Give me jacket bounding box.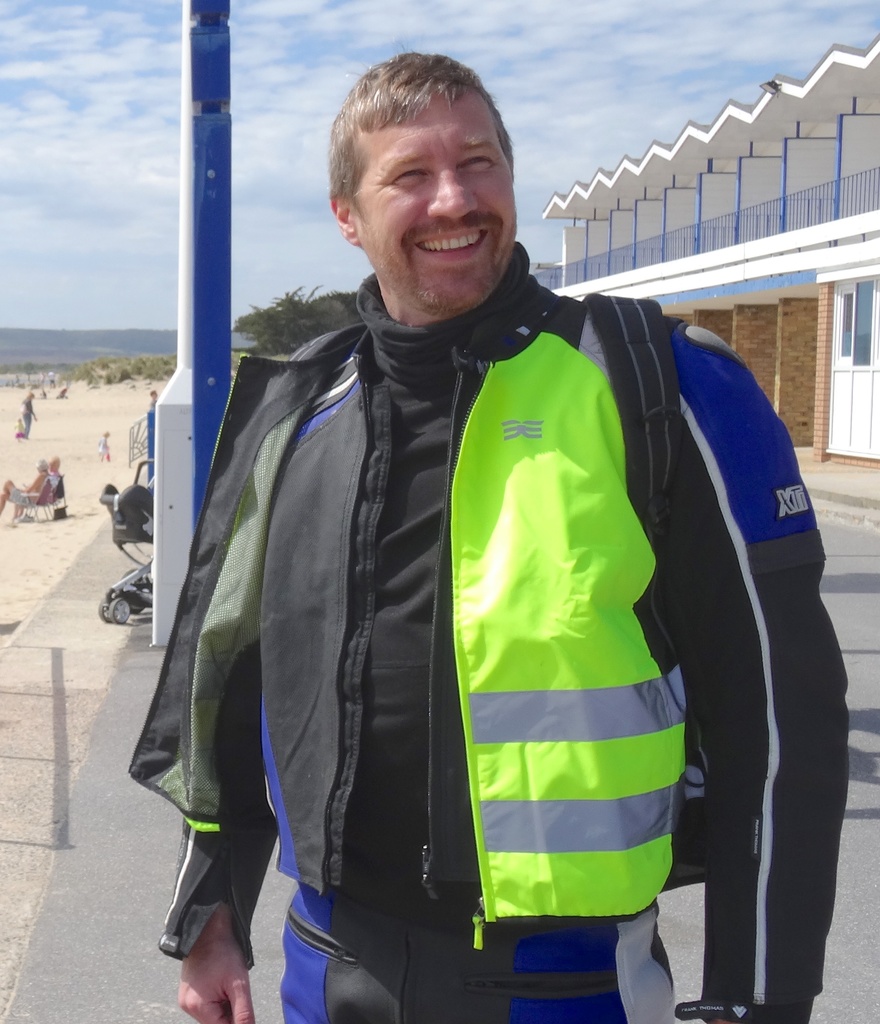
<box>151,133,826,955</box>.
